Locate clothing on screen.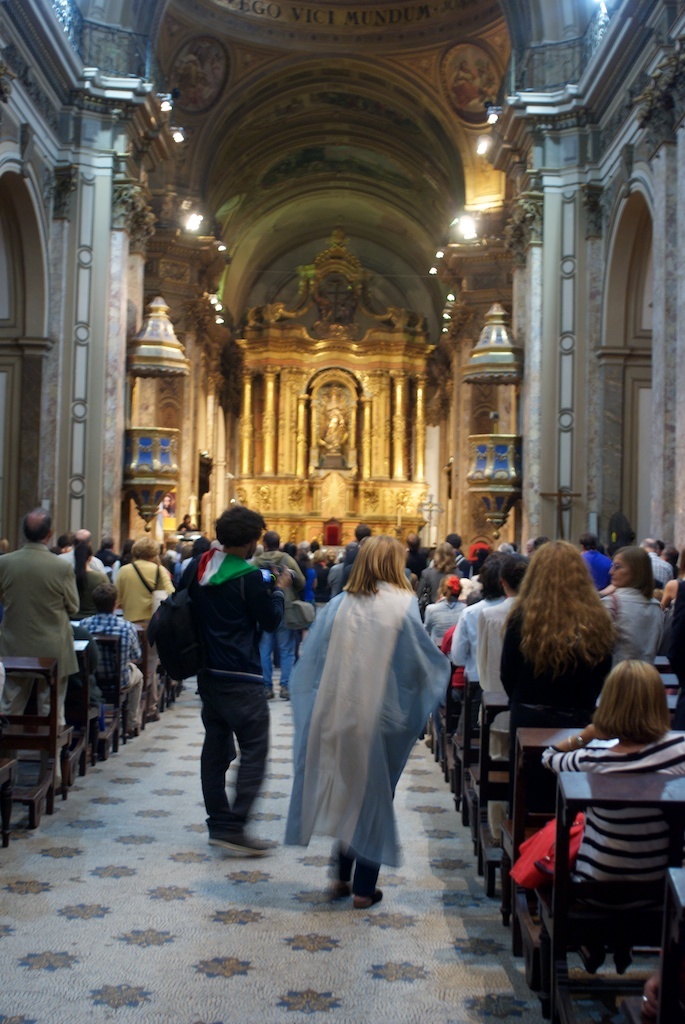
On screen at Rect(441, 594, 500, 695).
